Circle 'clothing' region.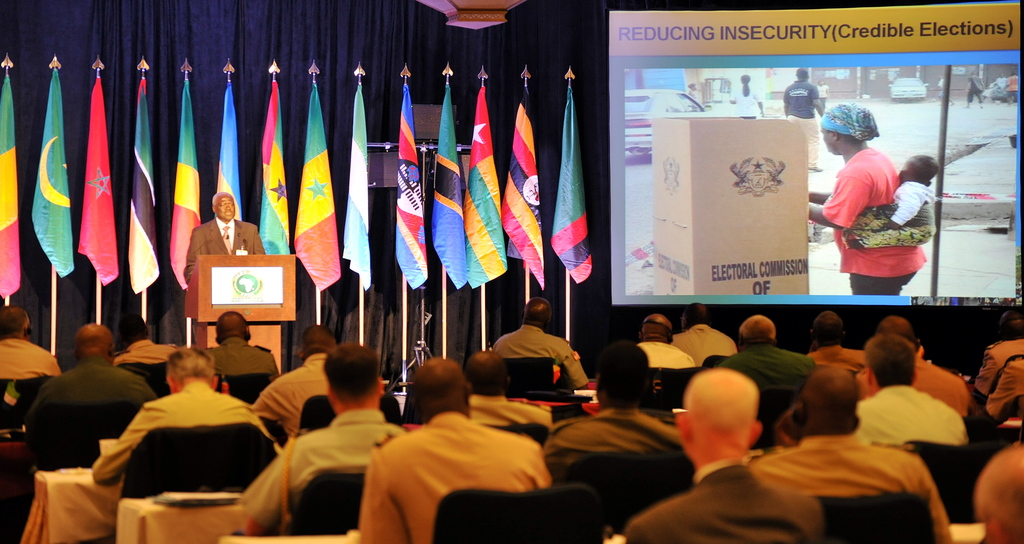
Region: locate(360, 417, 566, 543).
